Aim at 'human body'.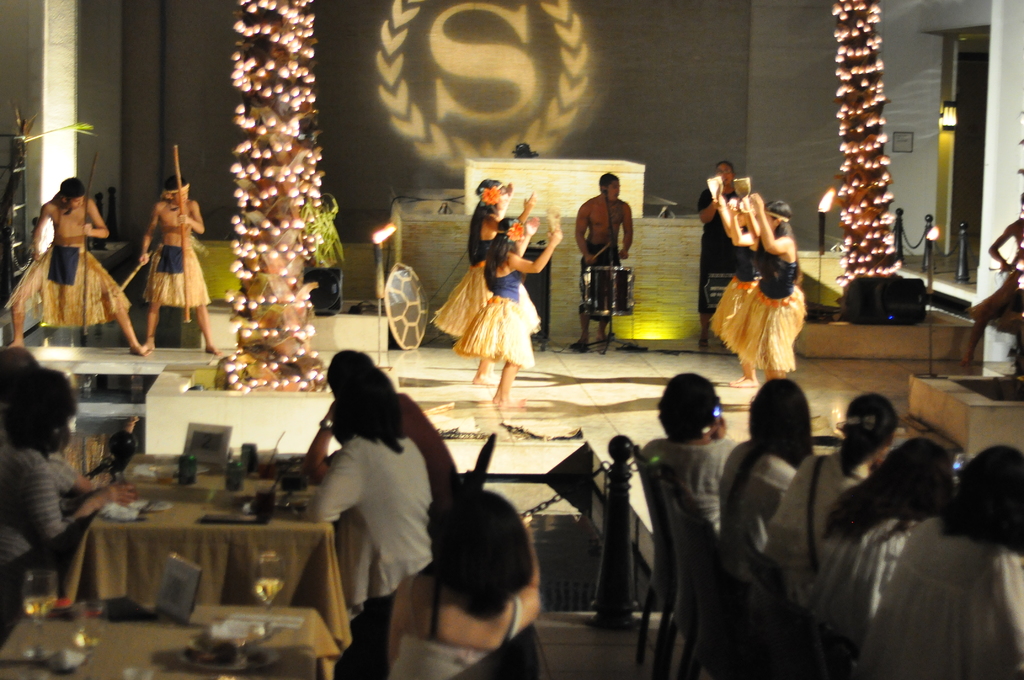
Aimed at left=958, top=219, right=1023, bottom=365.
